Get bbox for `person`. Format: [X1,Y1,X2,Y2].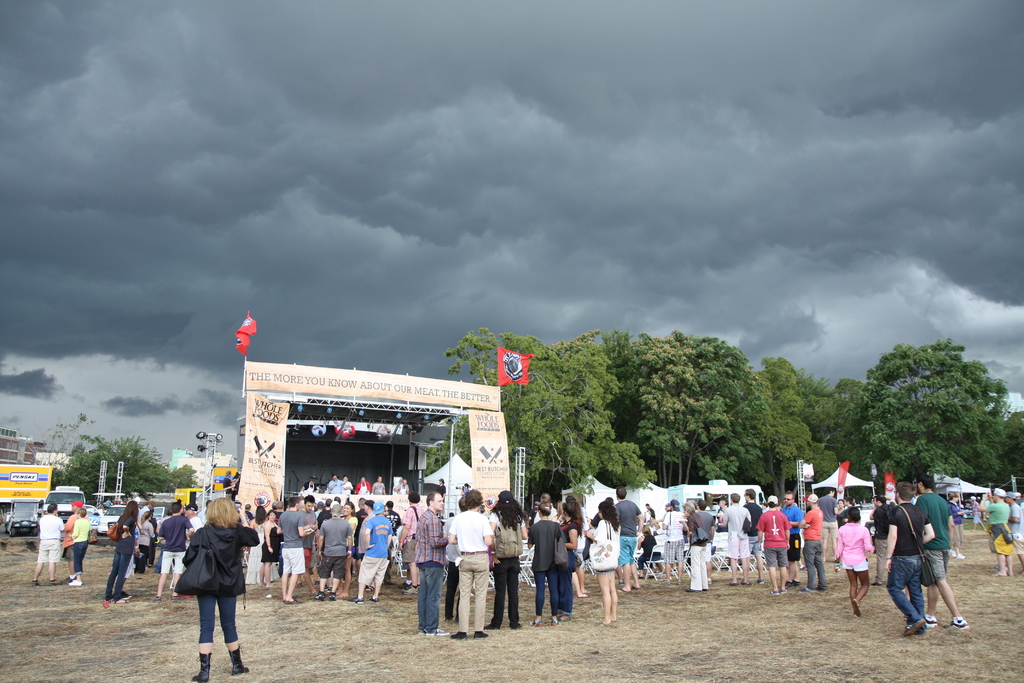
[778,492,804,586].
